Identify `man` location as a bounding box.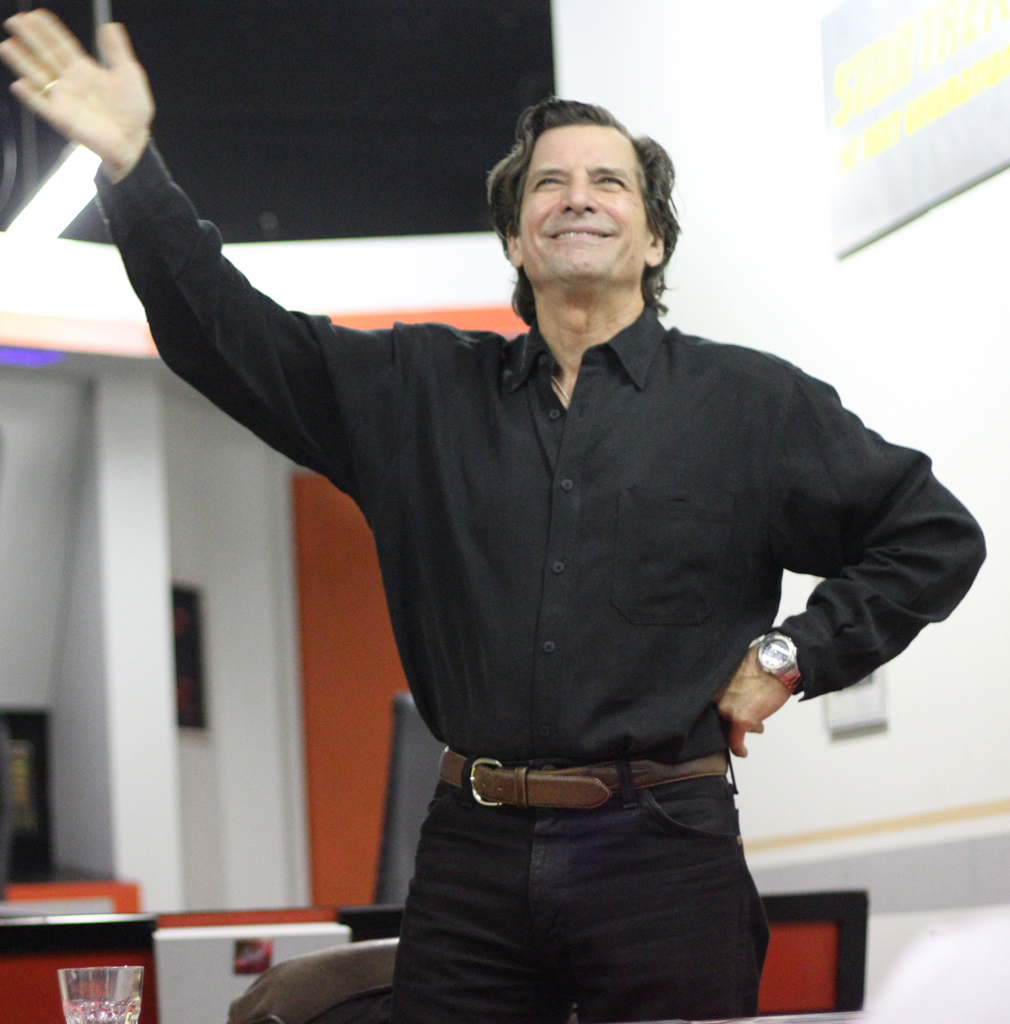
(left=0, top=0, right=991, bottom=1023).
